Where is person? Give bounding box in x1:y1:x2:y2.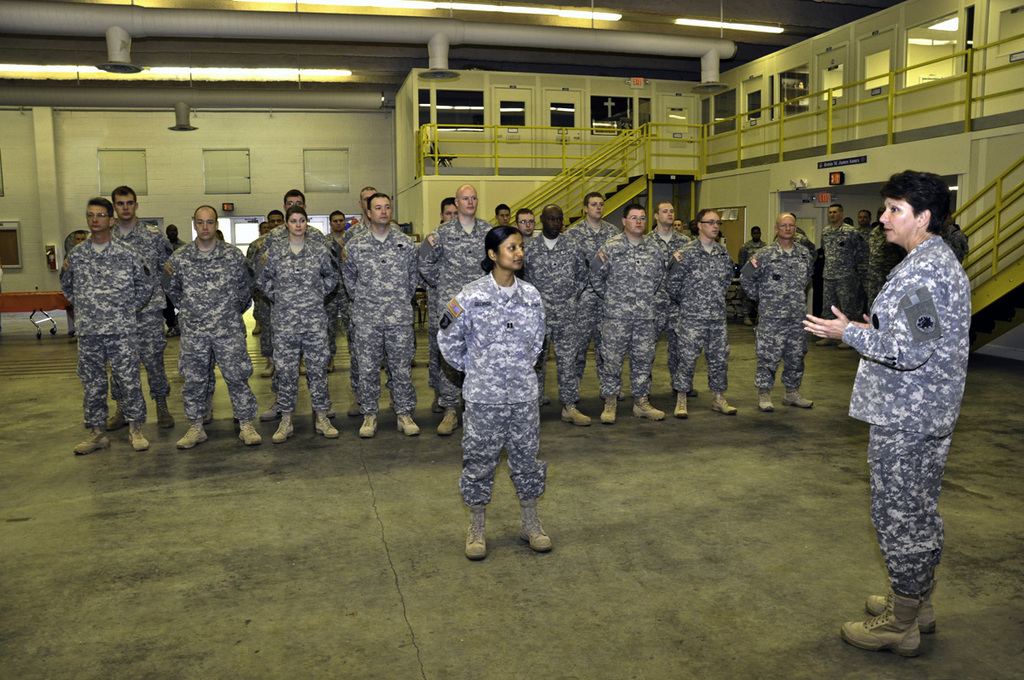
674:210:734:414.
